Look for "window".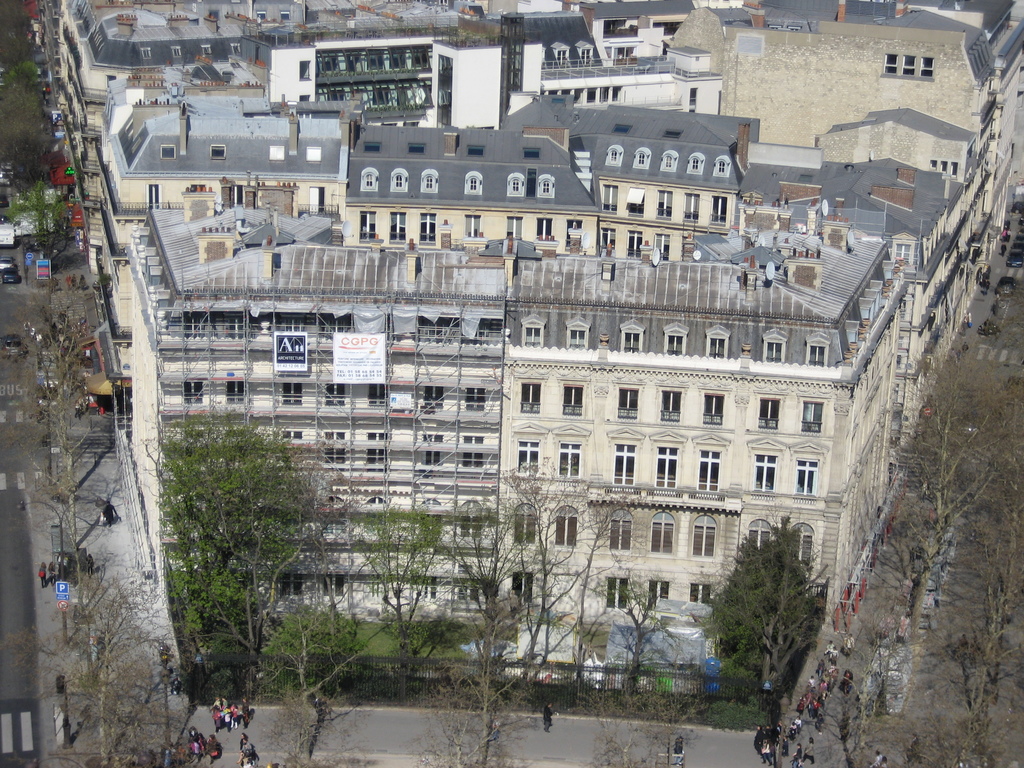
Found: bbox=[425, 447, 440, 468].
